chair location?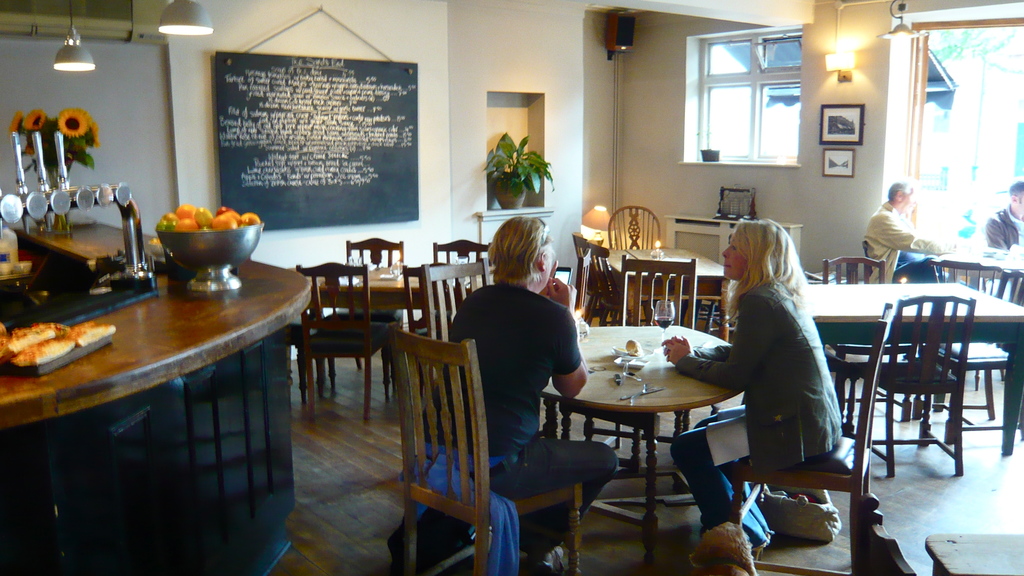
{"left": 290, "top": 261, "right": 397, "bottom": 420}
